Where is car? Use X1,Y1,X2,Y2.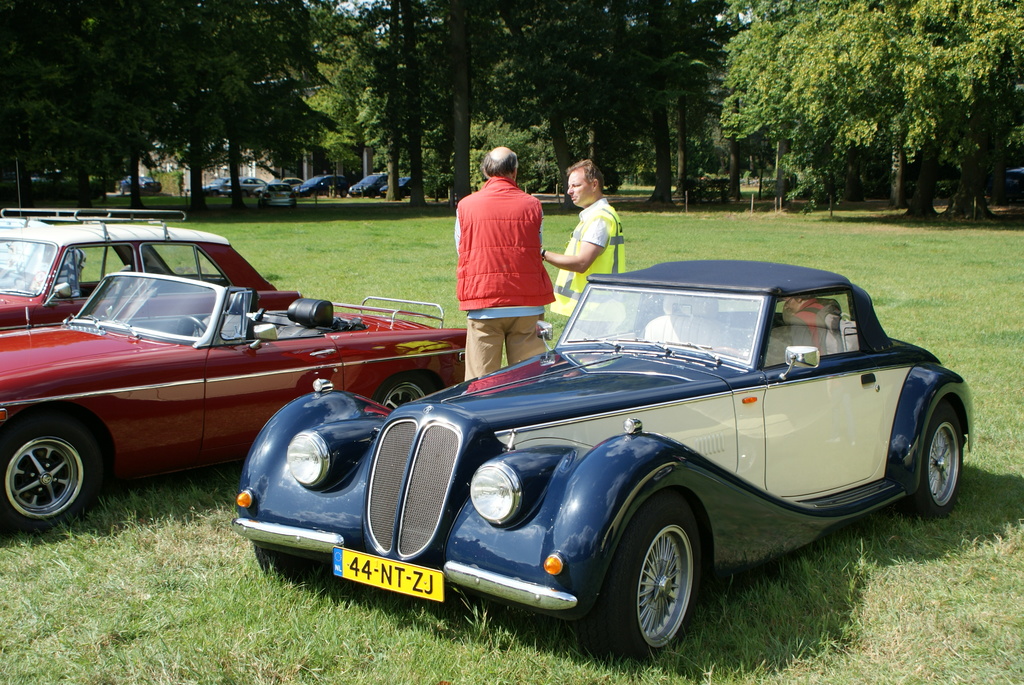
376,176,413,201.
